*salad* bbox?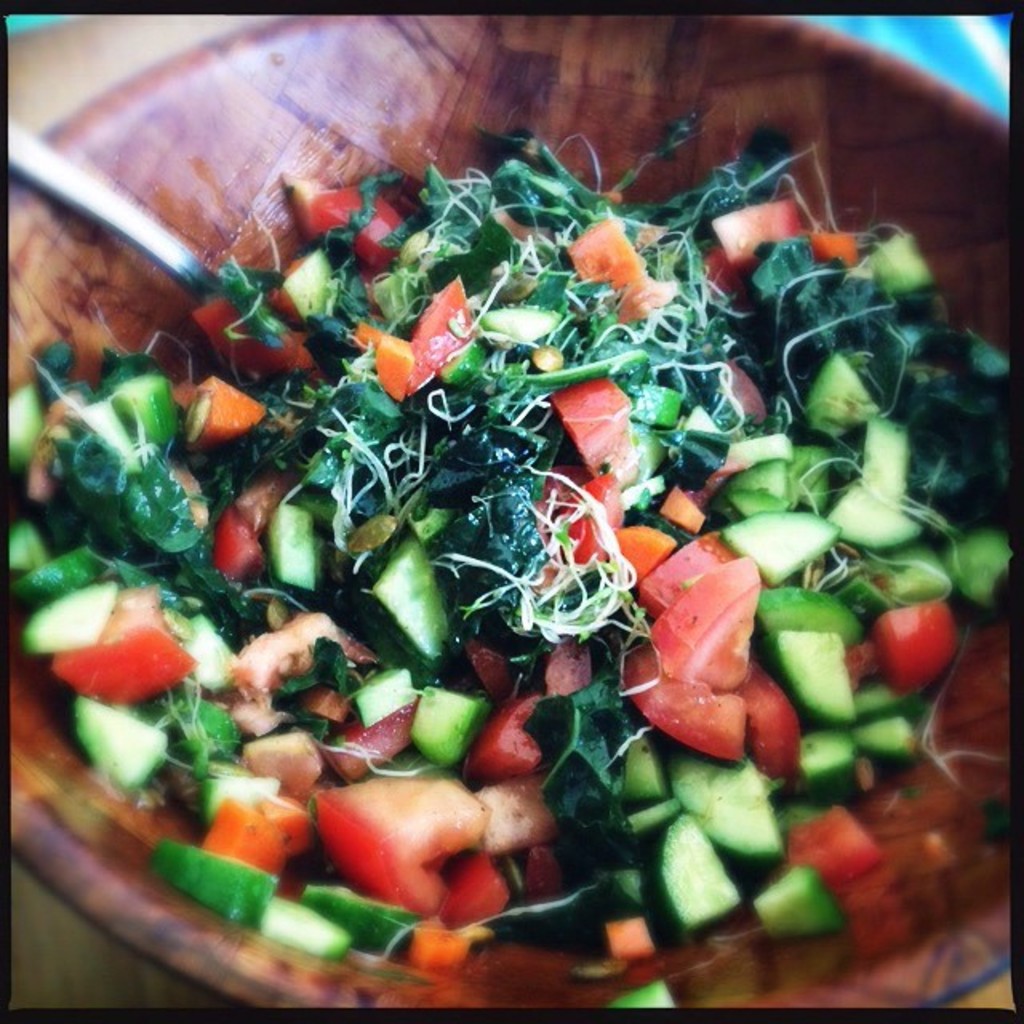
crop(2, 37, 1023, 1023)
